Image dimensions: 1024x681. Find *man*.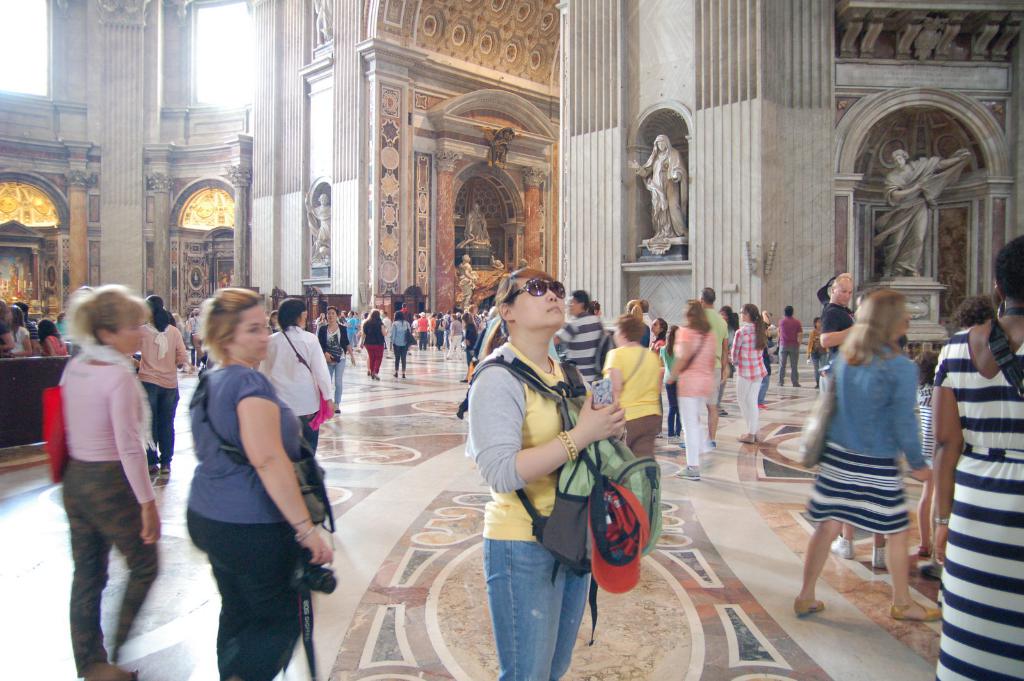
region(339, 308, 356, 355).
